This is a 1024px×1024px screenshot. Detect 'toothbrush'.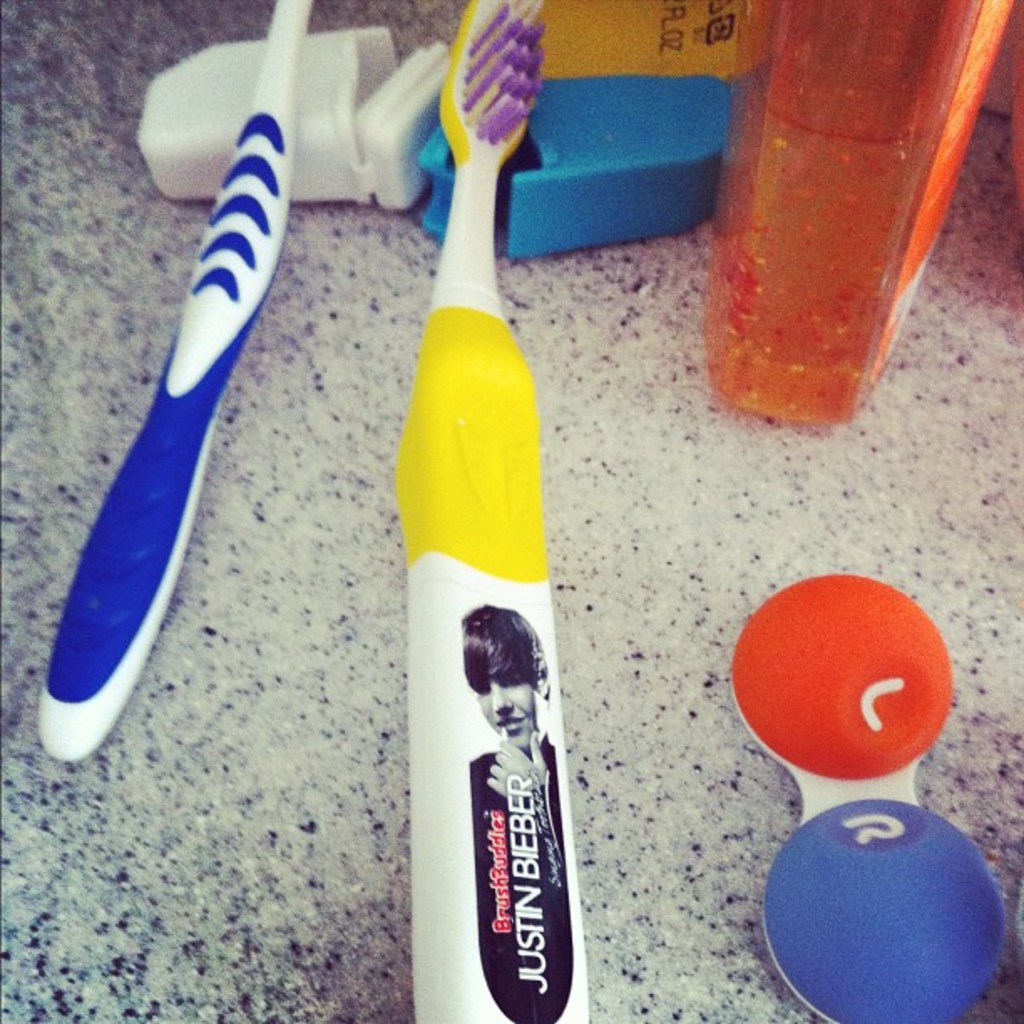
415:7:594:1022.
